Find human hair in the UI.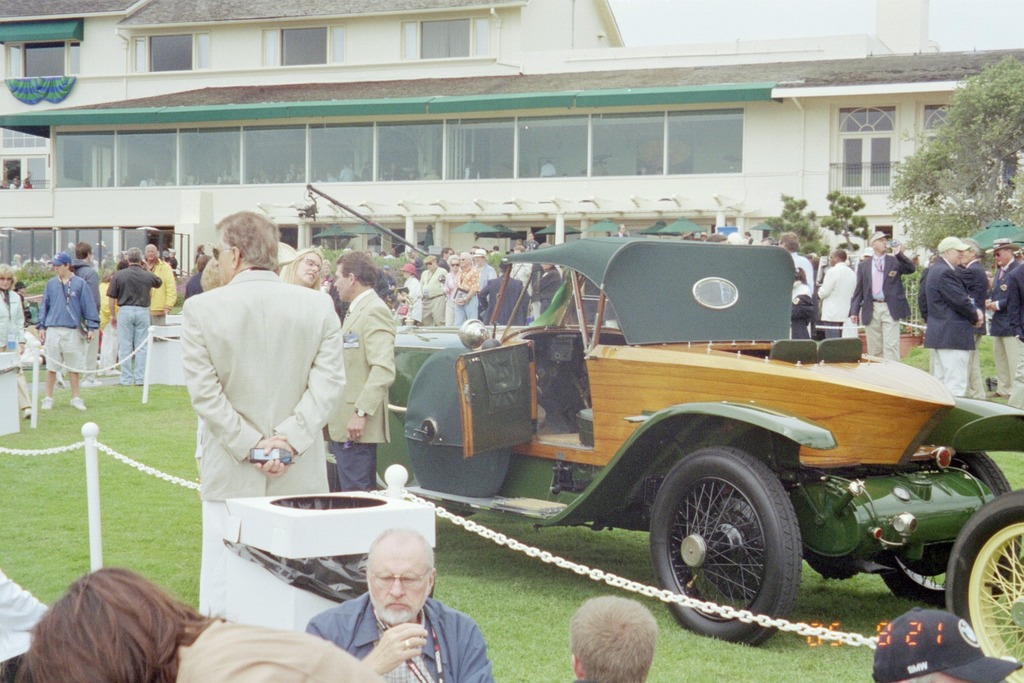
UI element at left=277, top=249, right=326, bottom=285.
